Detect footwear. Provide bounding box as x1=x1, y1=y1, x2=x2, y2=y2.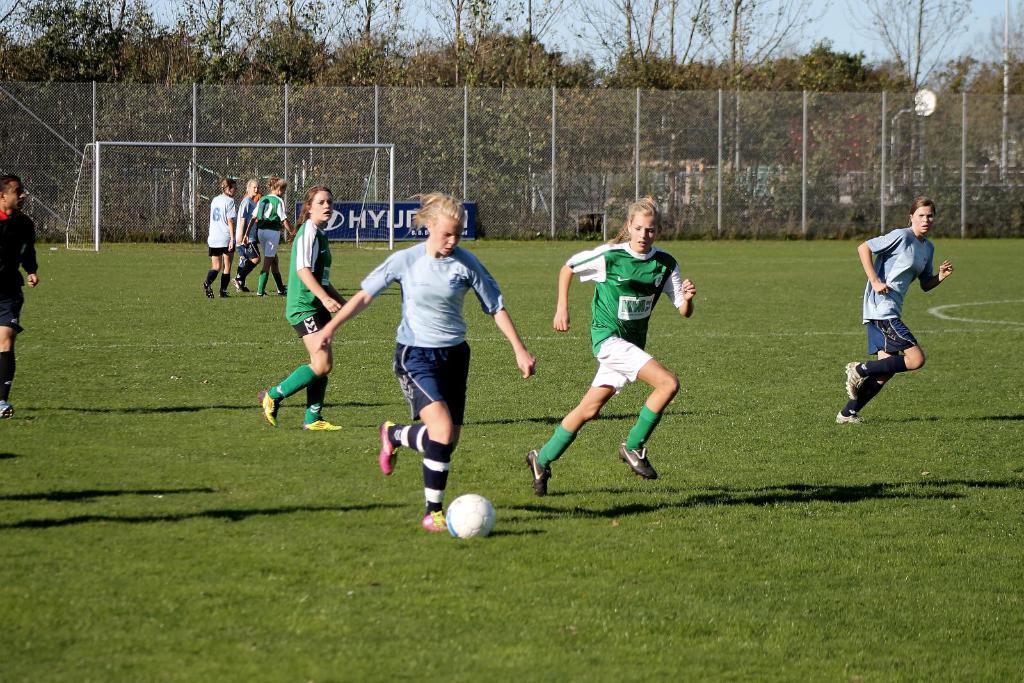
x1=844, y1=358, x2=863, y2=397.
